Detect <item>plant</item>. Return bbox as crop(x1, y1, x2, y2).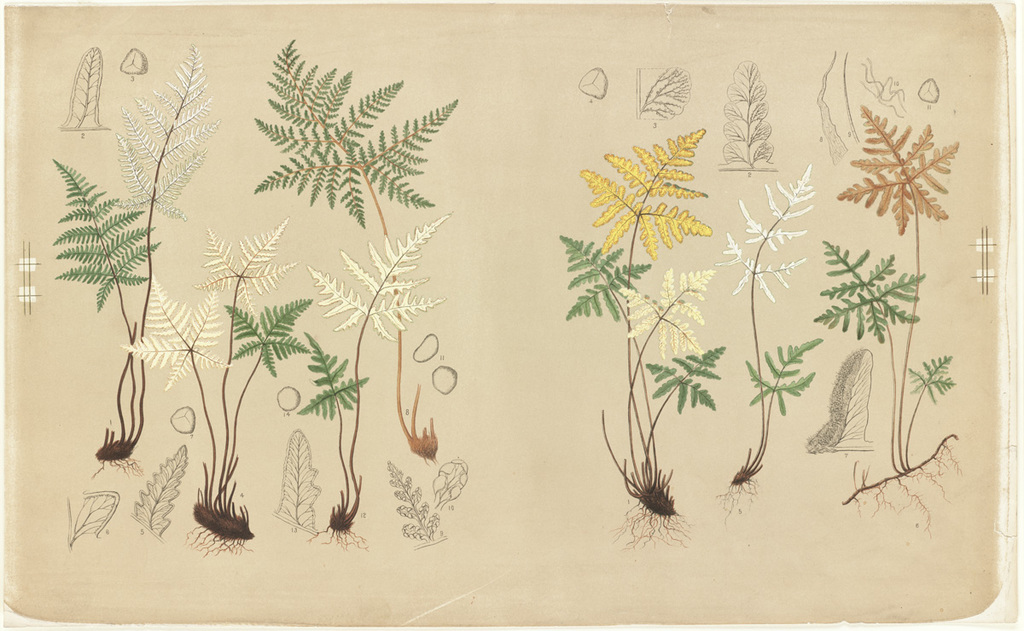
crop(561, 130, 731, 552).
